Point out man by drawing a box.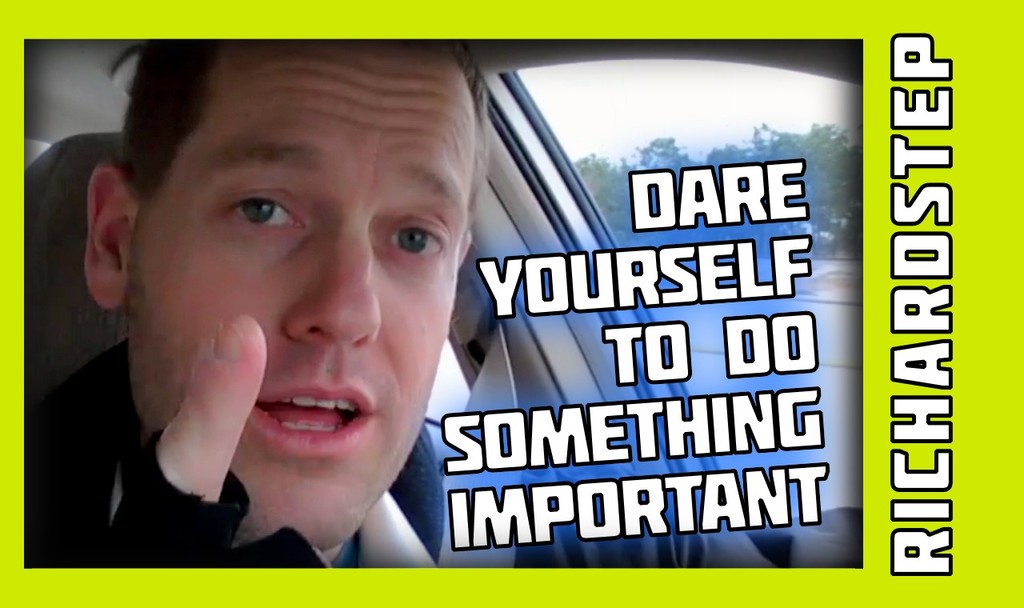
region(24, 36, 861, 567).
